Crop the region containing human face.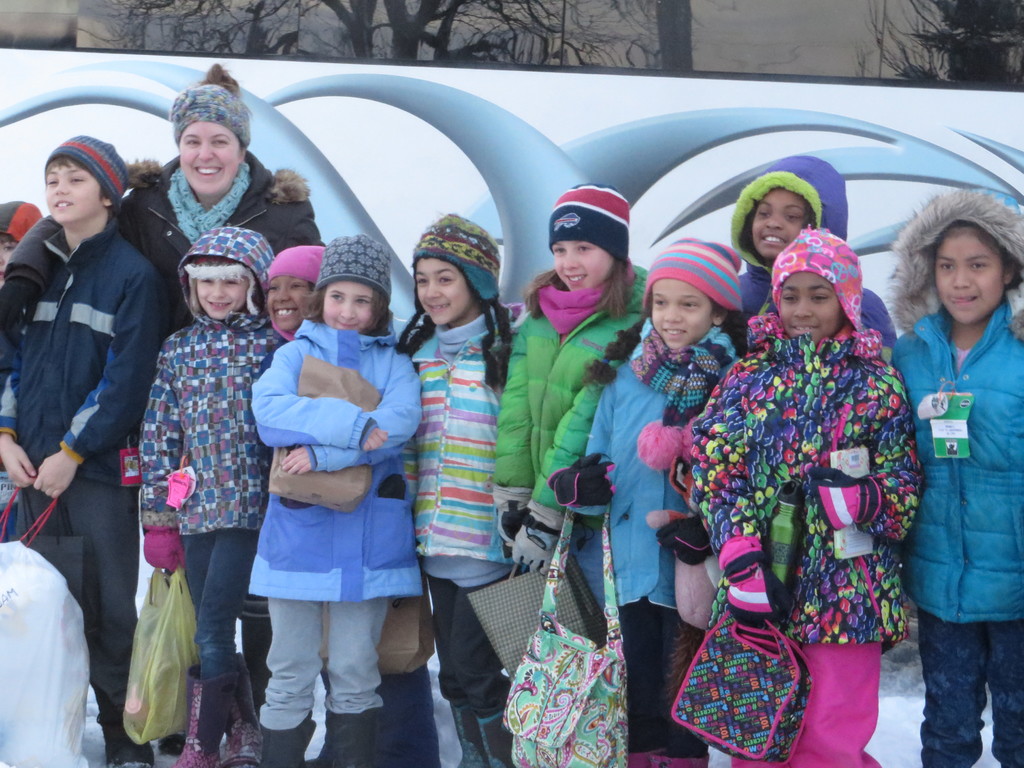
Crop region: 195,273,248,320.
